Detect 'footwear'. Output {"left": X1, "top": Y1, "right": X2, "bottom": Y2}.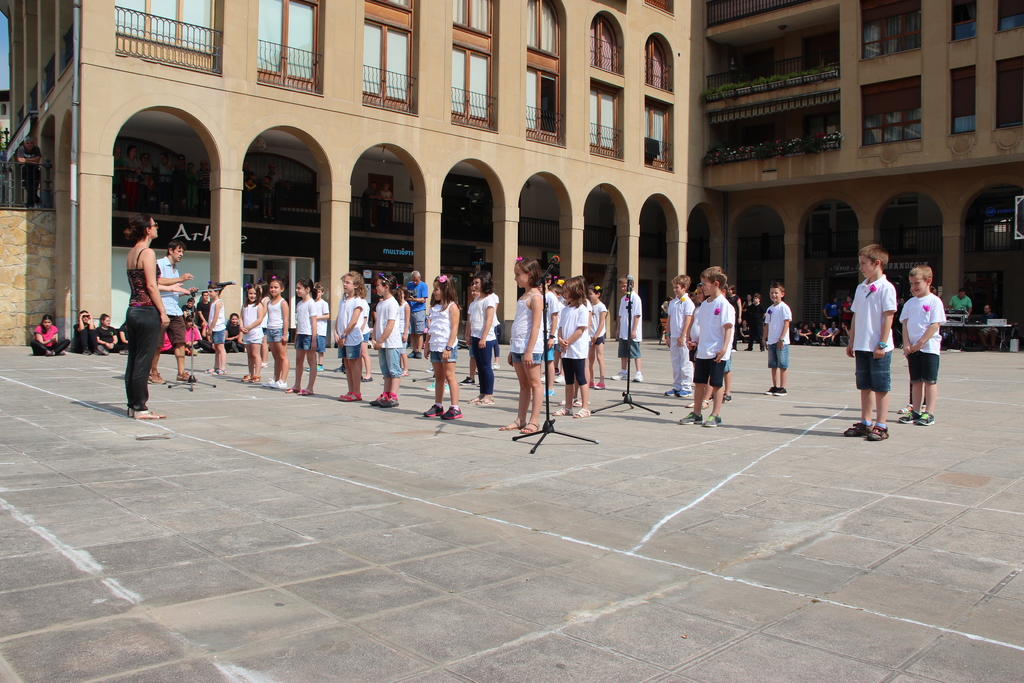
{"left": 541, "top": 386, "right": 557, "bottom": 399}.
